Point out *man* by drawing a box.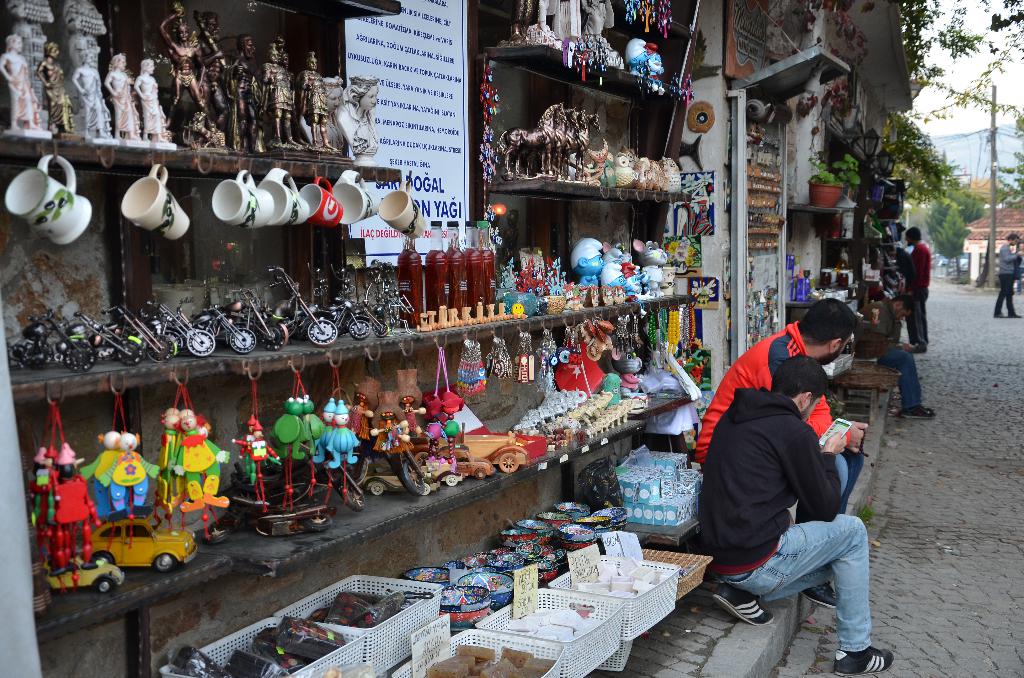
[x1=692, y1=293, x2=870, y2=618].
